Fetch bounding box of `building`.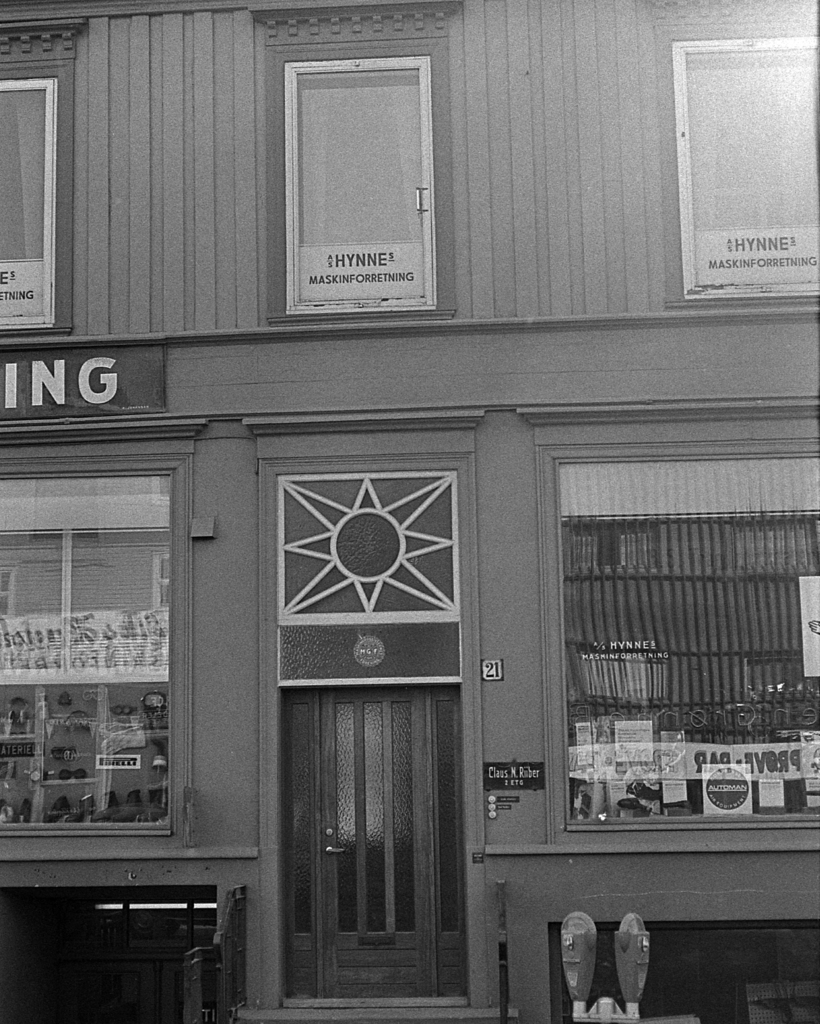
Bbox: (0,0,819,1023).
